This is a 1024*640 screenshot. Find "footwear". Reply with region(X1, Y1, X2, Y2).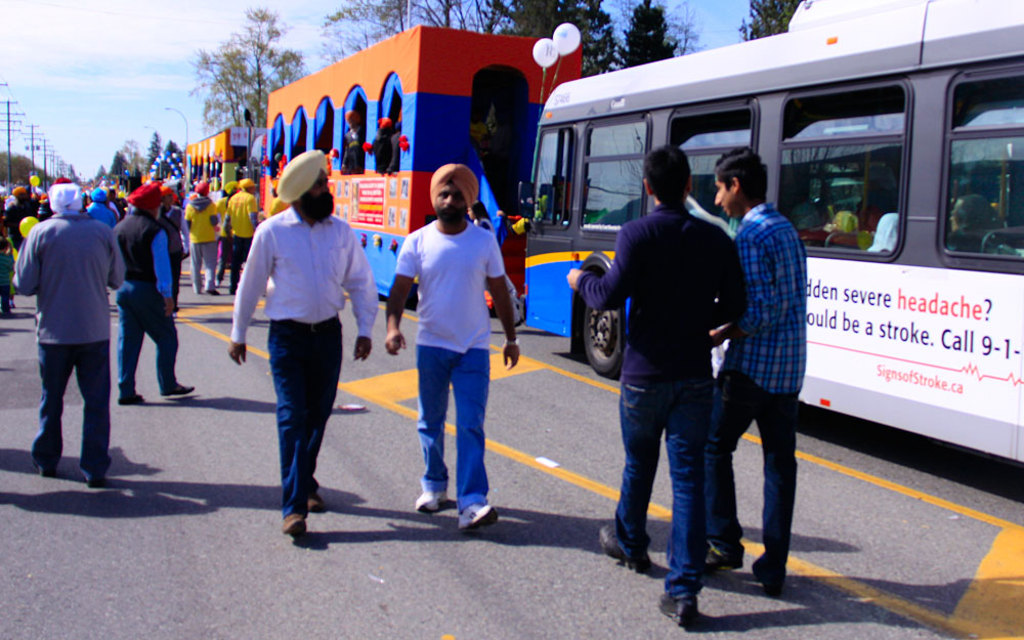
region(416, 480, 452, 511).
